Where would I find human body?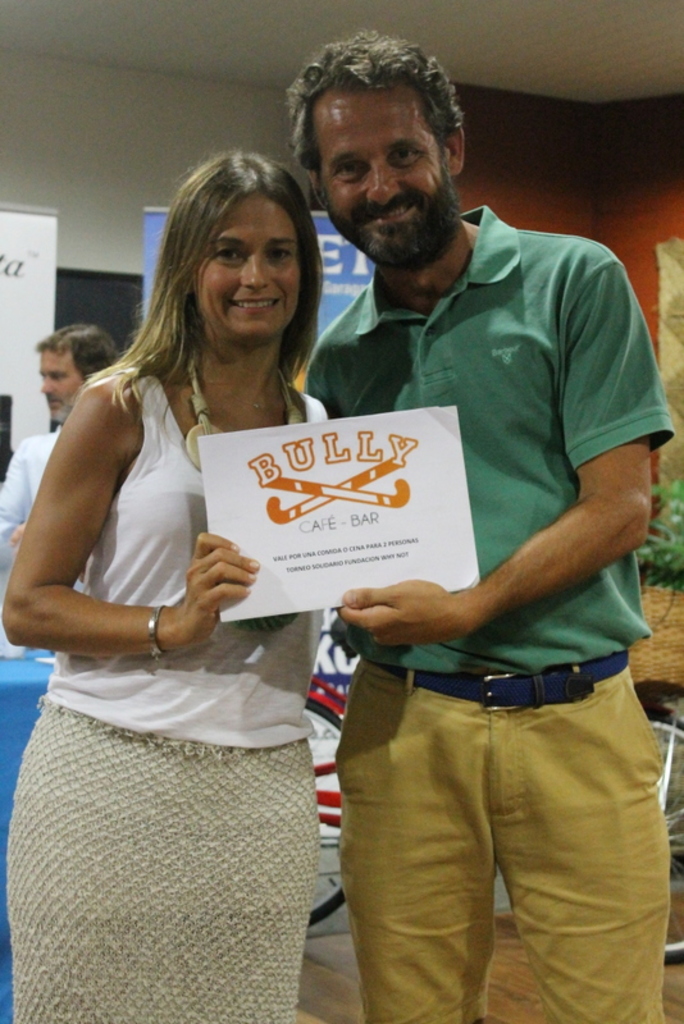
At bbox=(279, 28, 671, 1023).
